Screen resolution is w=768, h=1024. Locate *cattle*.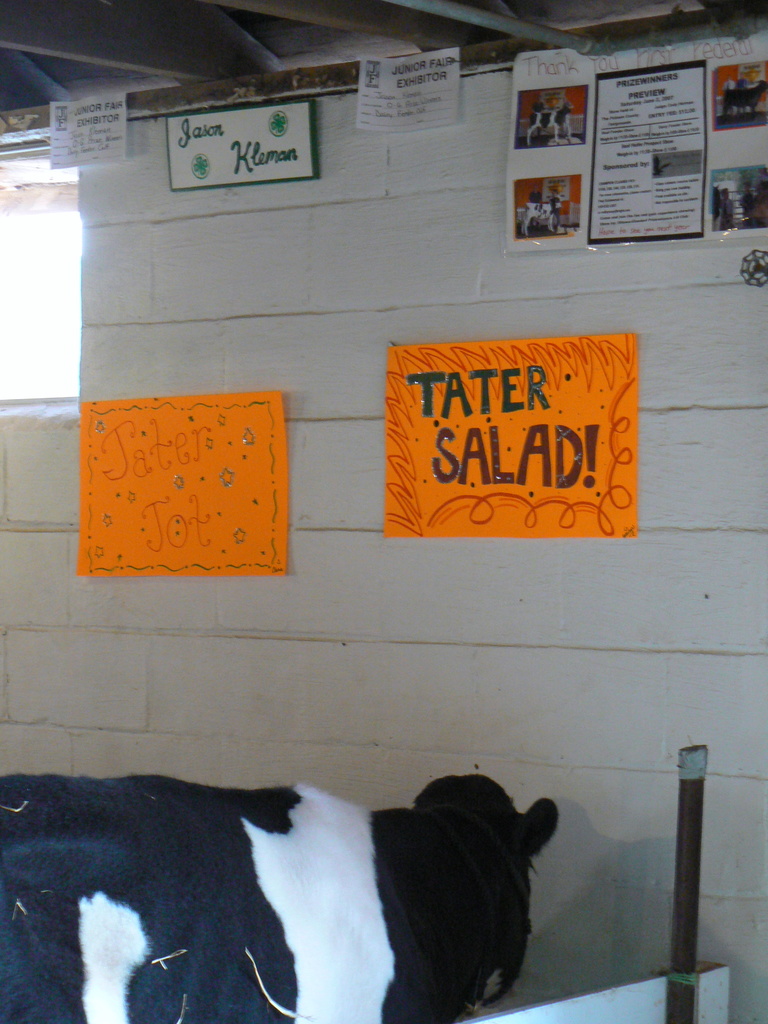
(left=0, top=749, right=601, bottom=1023).
